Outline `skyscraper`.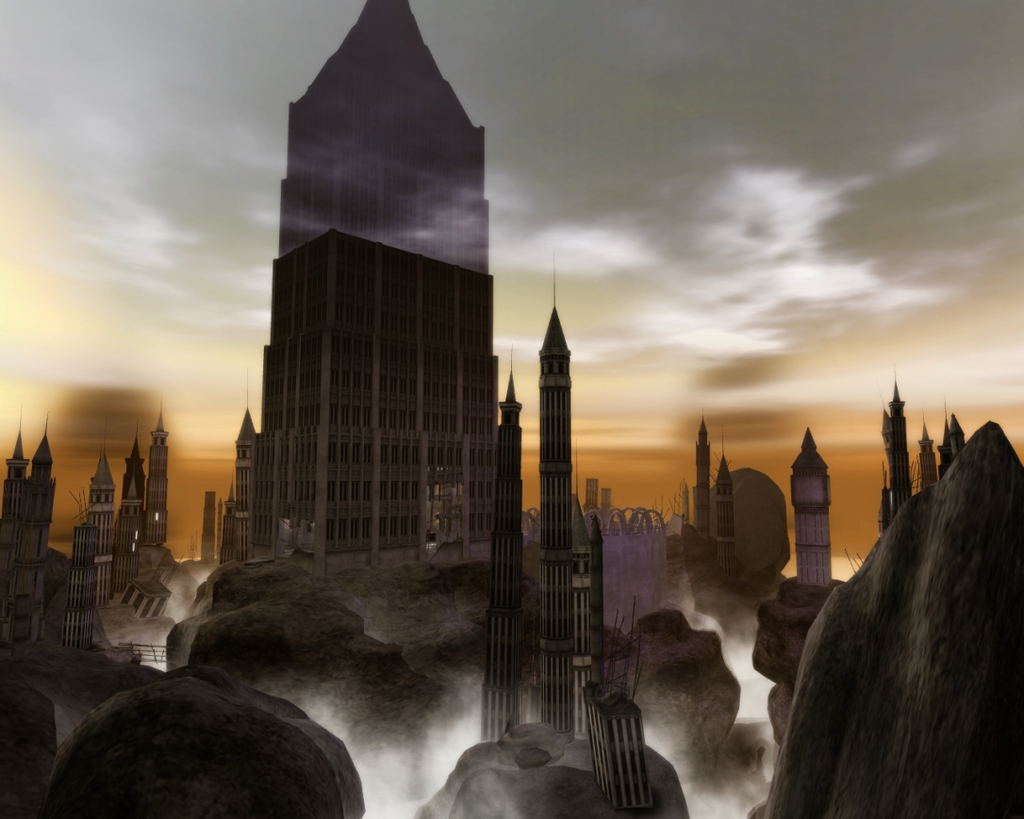
Outline: left=946, top=409, right=966, bottom=456.
